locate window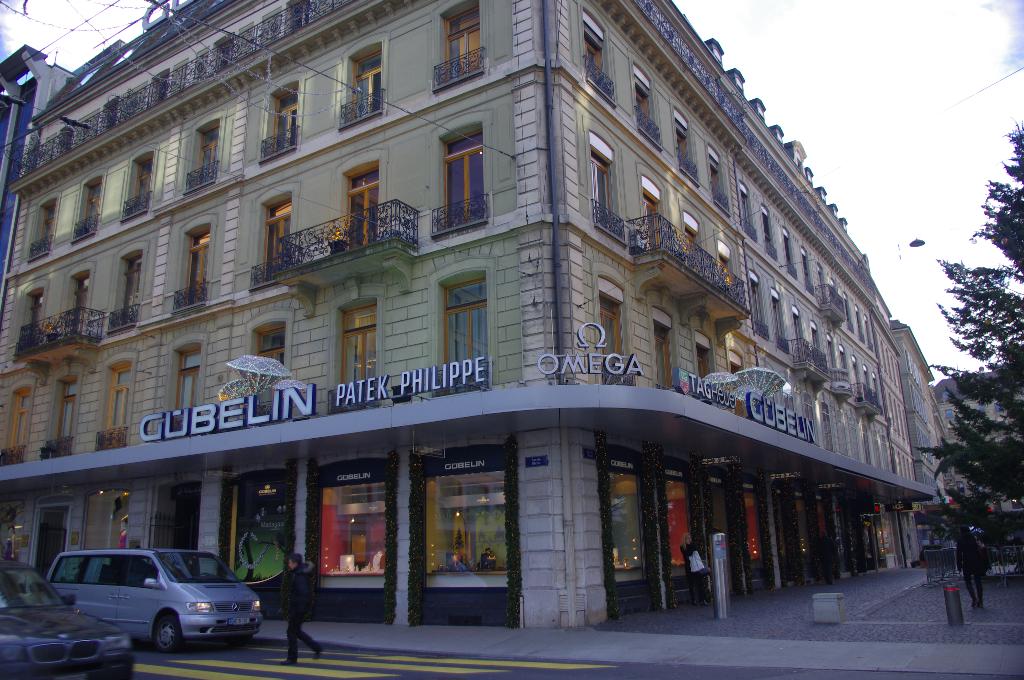
detection(63, 271, 93, 341)
